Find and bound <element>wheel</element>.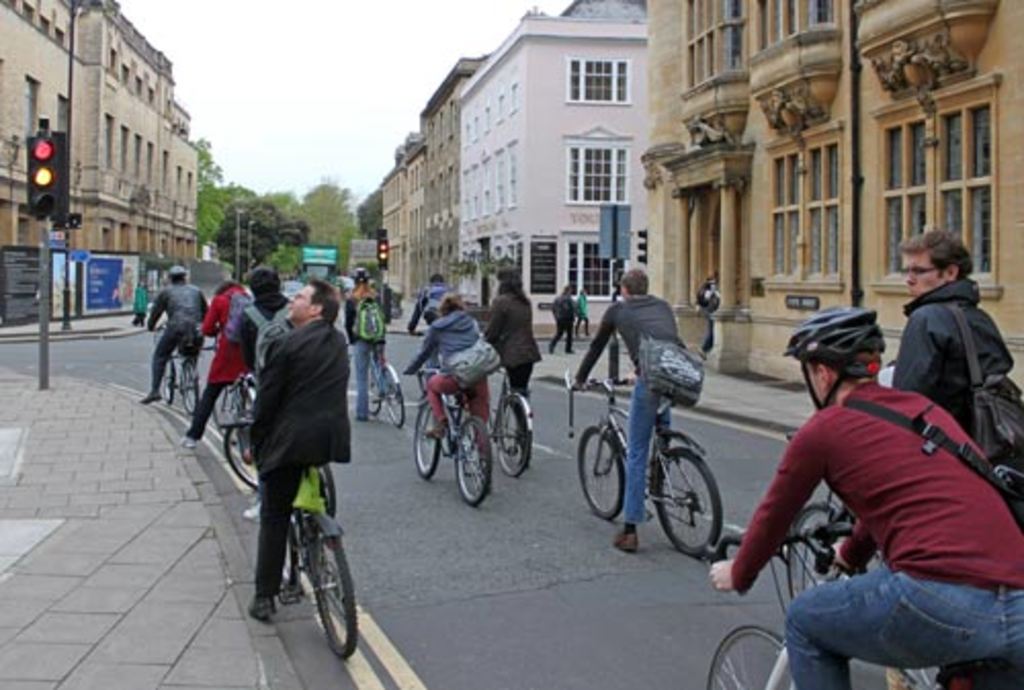
Bound: x1=178 y1=350 x2=201 y2=414.
